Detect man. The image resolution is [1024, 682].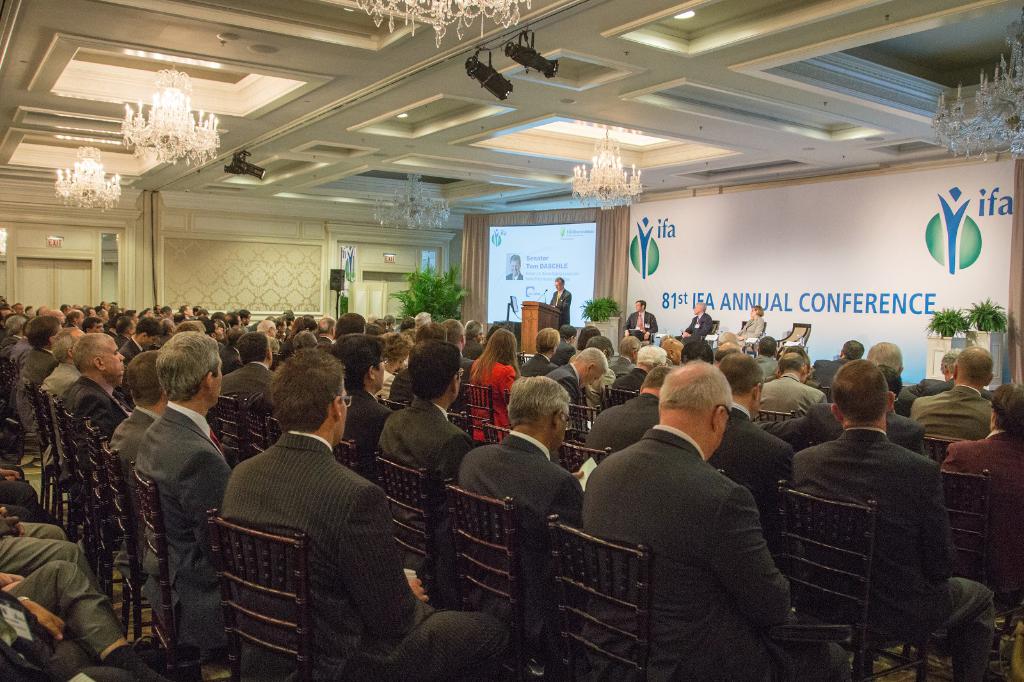
rect(118, 321, 232, 674).
